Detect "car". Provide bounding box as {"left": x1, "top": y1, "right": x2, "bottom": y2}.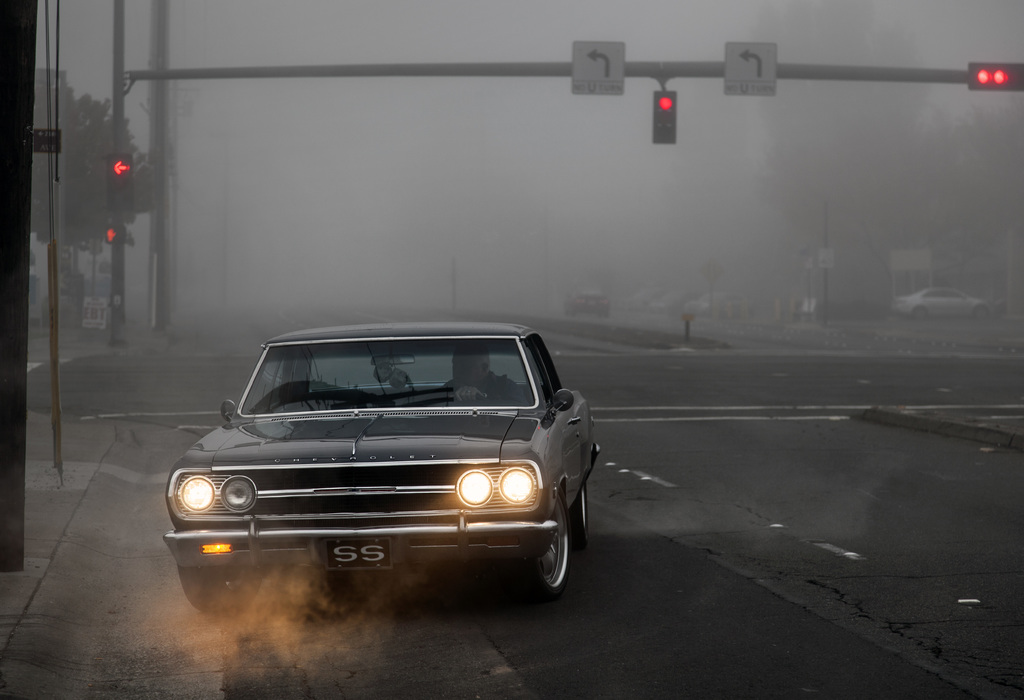
{"left": 889, "top": 286, "right": 995, "bottom": 317}.
